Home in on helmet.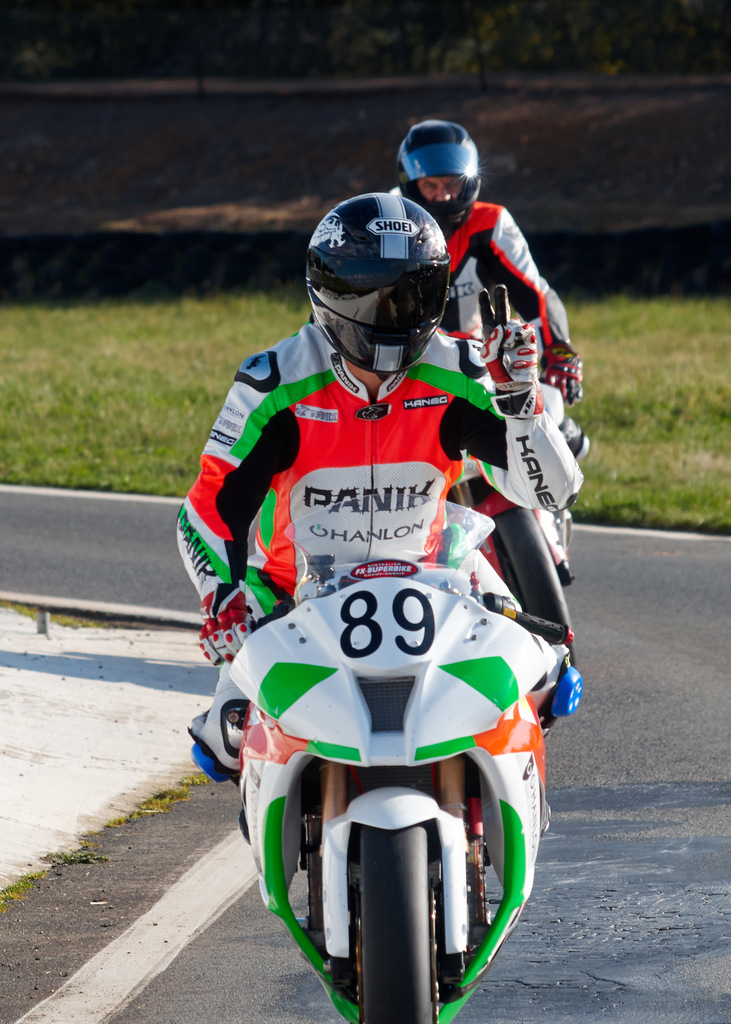
Homed in at Rect(301, 193, 448, 374).
